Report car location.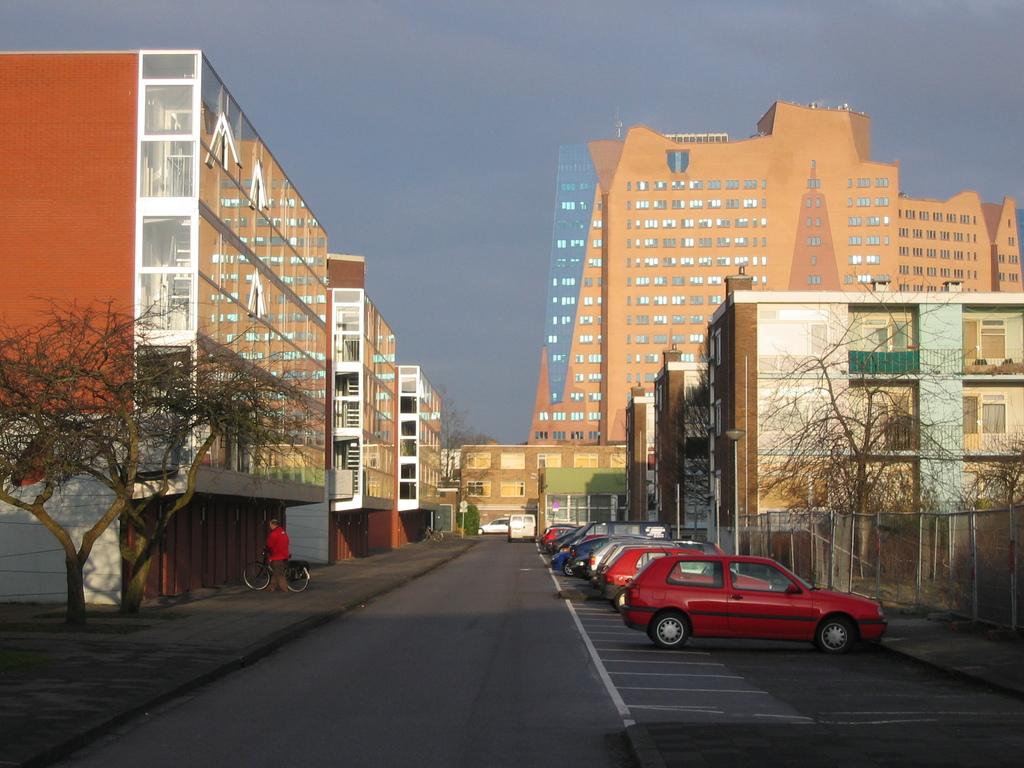
Report: [476,517,510,536].
